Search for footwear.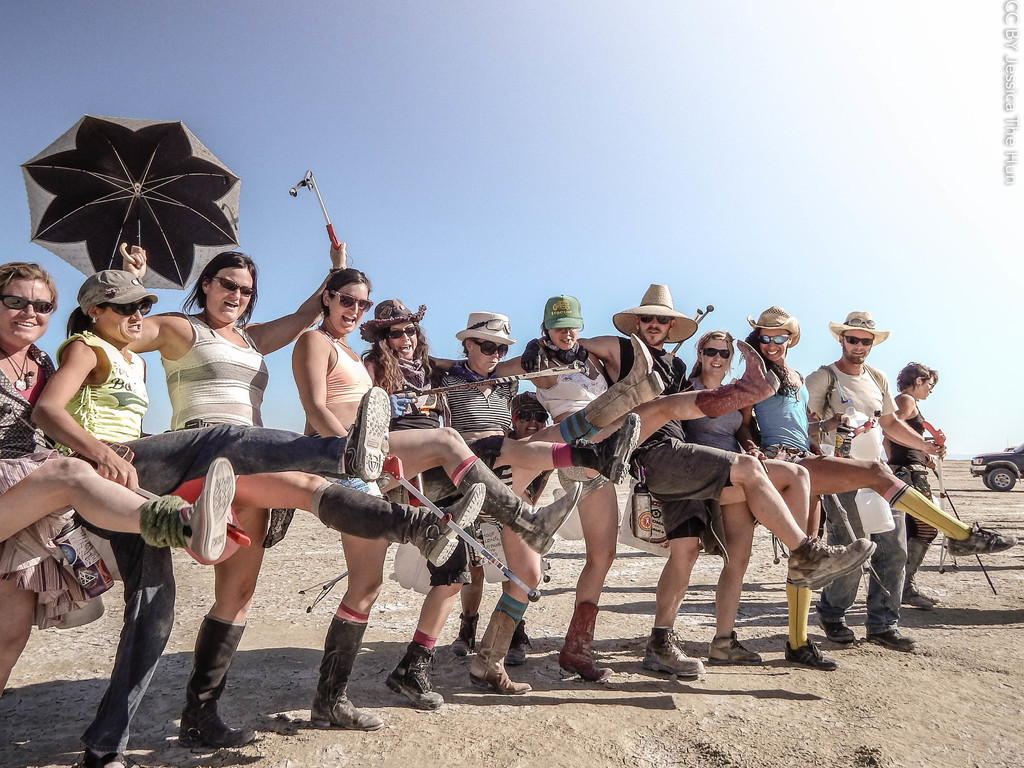
Found at 503 622 534 666.
